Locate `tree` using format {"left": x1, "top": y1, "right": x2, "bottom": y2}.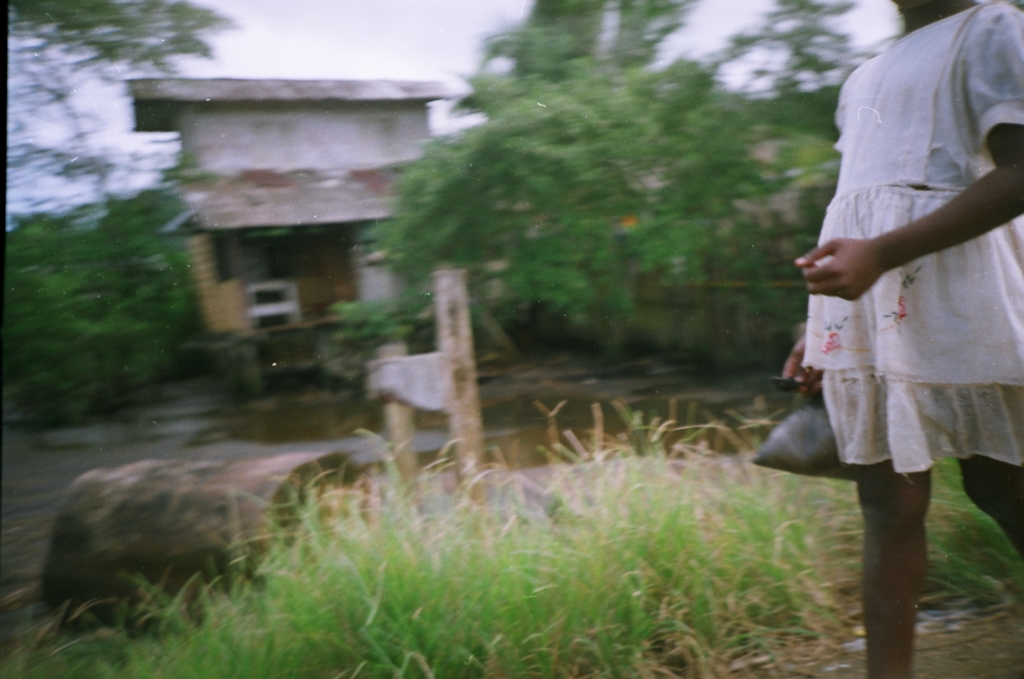
{"left": 0, "top": 0, "right": 243, "bottom": 213}.
